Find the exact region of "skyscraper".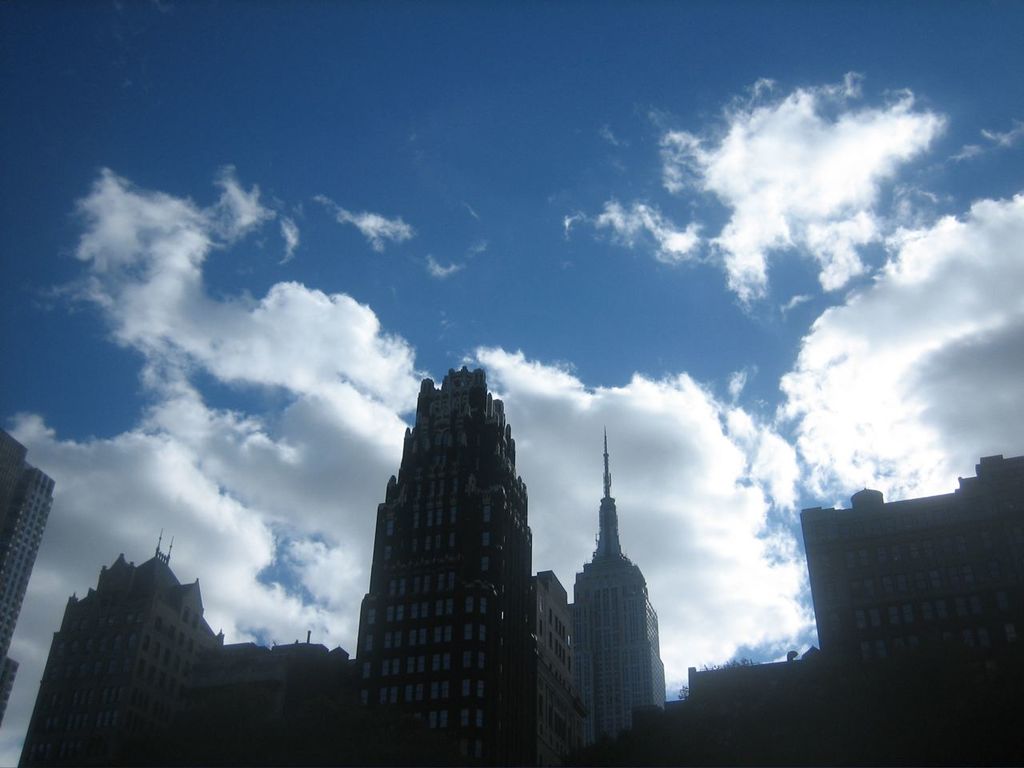
Exact region: 801 453 1023 767.
